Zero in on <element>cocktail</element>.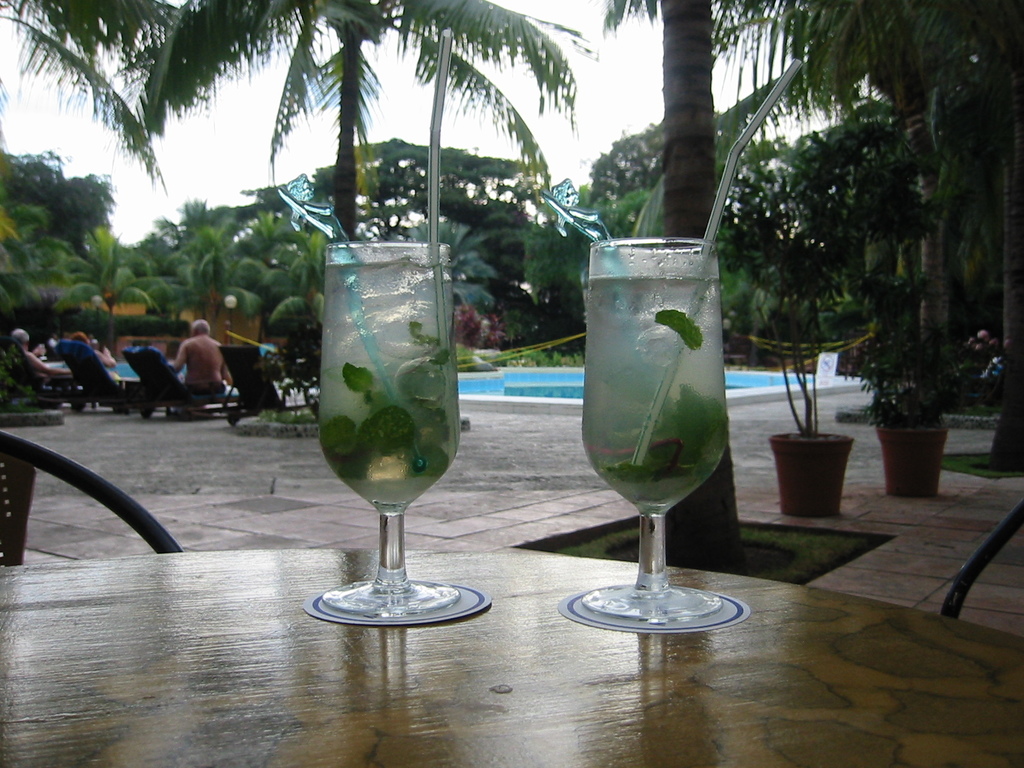
Zeroed in: box=[573, 229, 740, 639].
